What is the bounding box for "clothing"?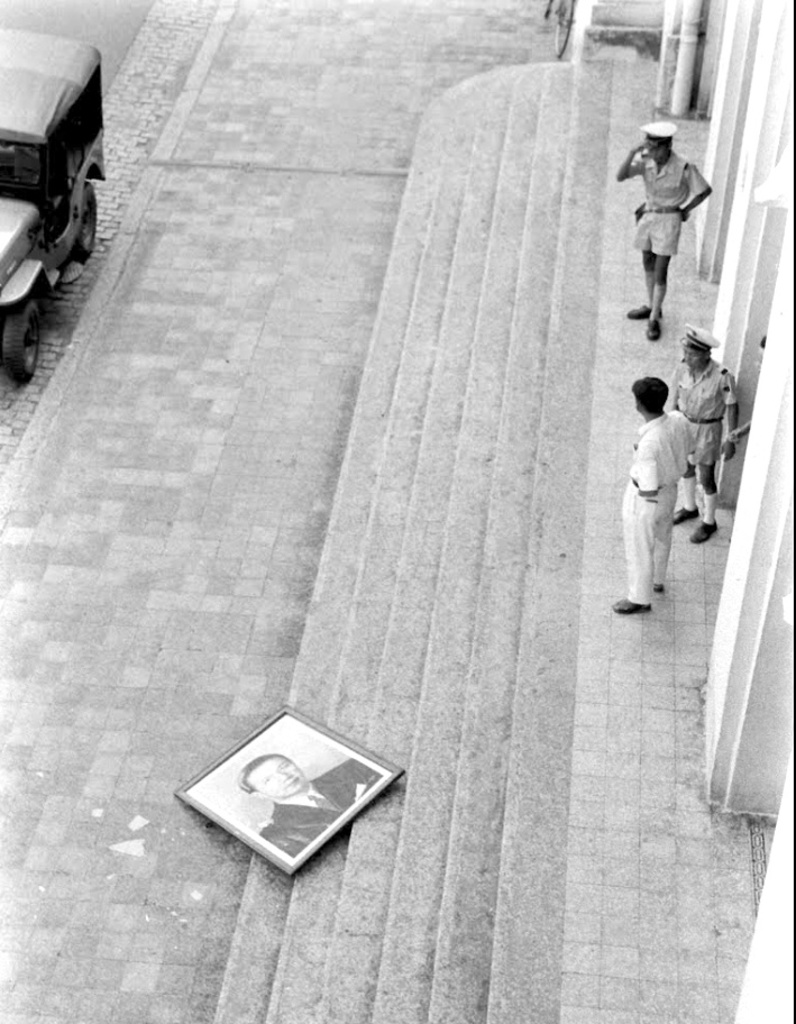
<bbox>670, 362, 740, 465</bbox>.
